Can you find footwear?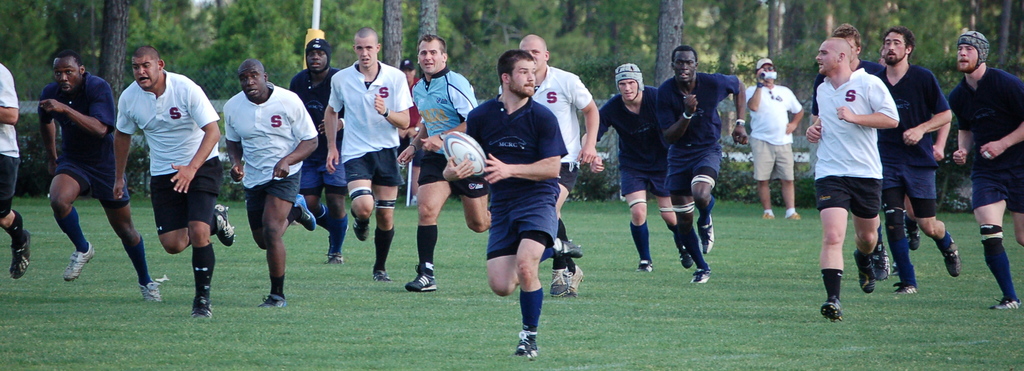
Yes, bounding box: locate(548, 235, 584, 260).
